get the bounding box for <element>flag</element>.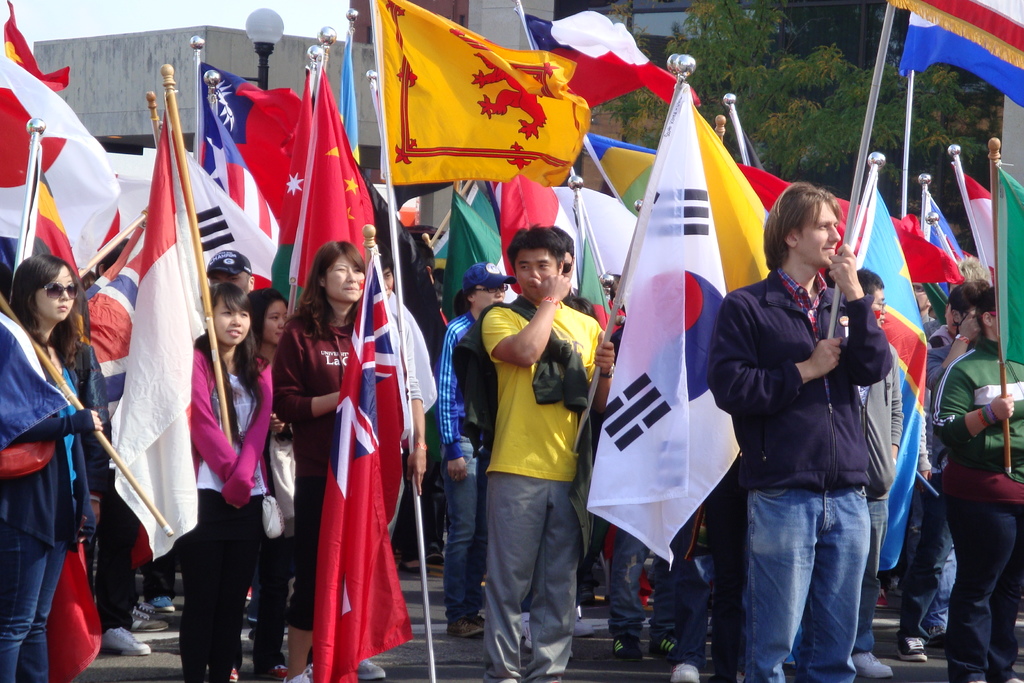
605,78,781,582.
